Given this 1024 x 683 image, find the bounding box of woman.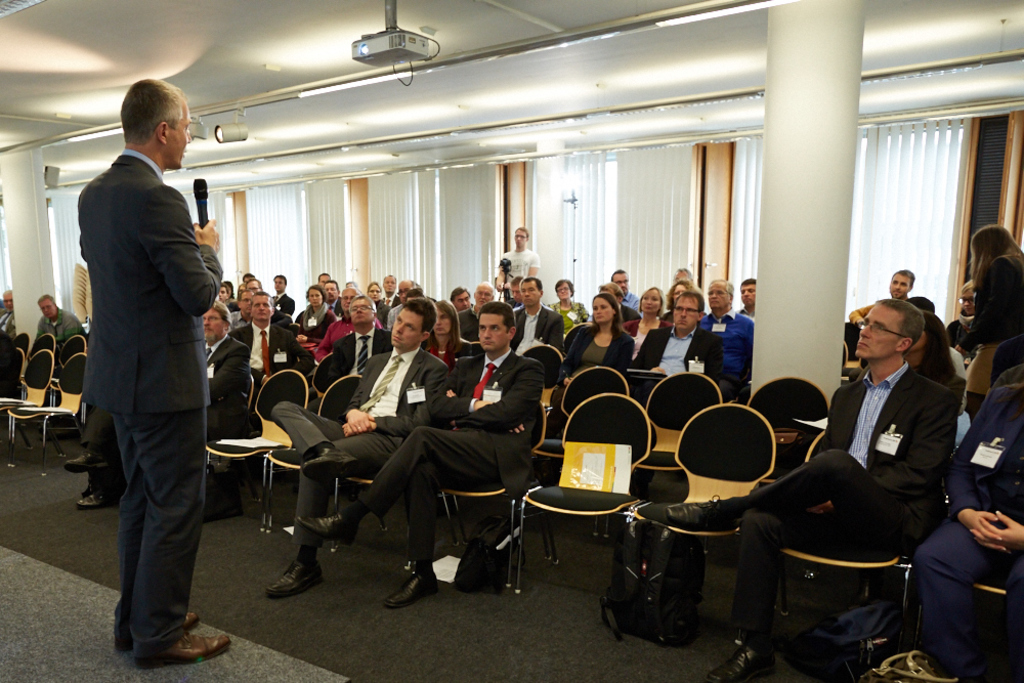
659 283 695 319.
